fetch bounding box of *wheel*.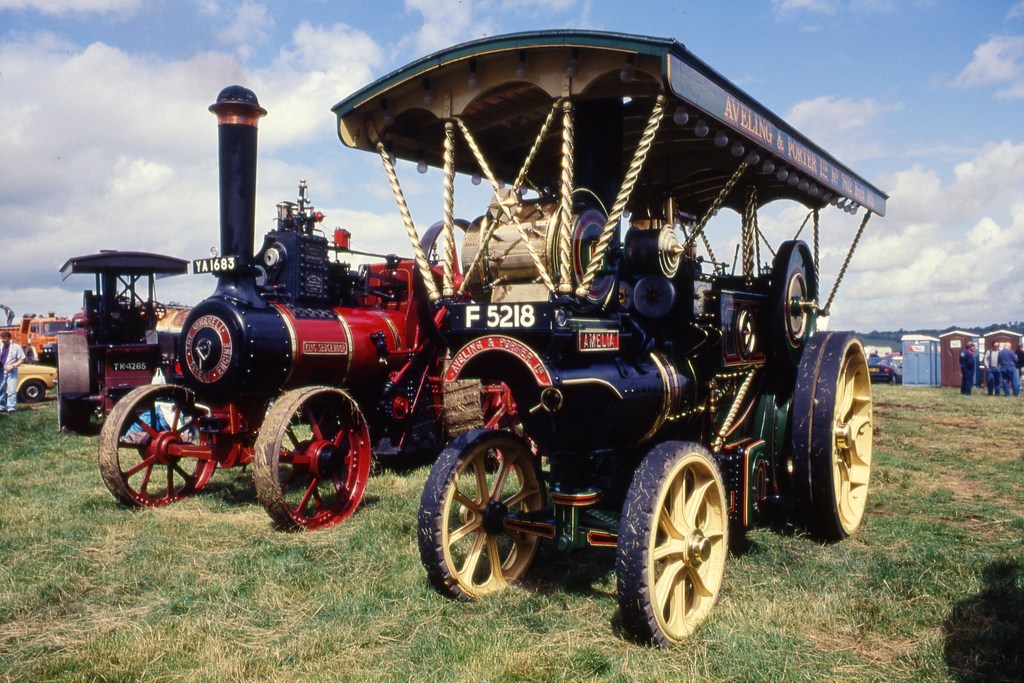
Bbox: 253:384:371:534.
